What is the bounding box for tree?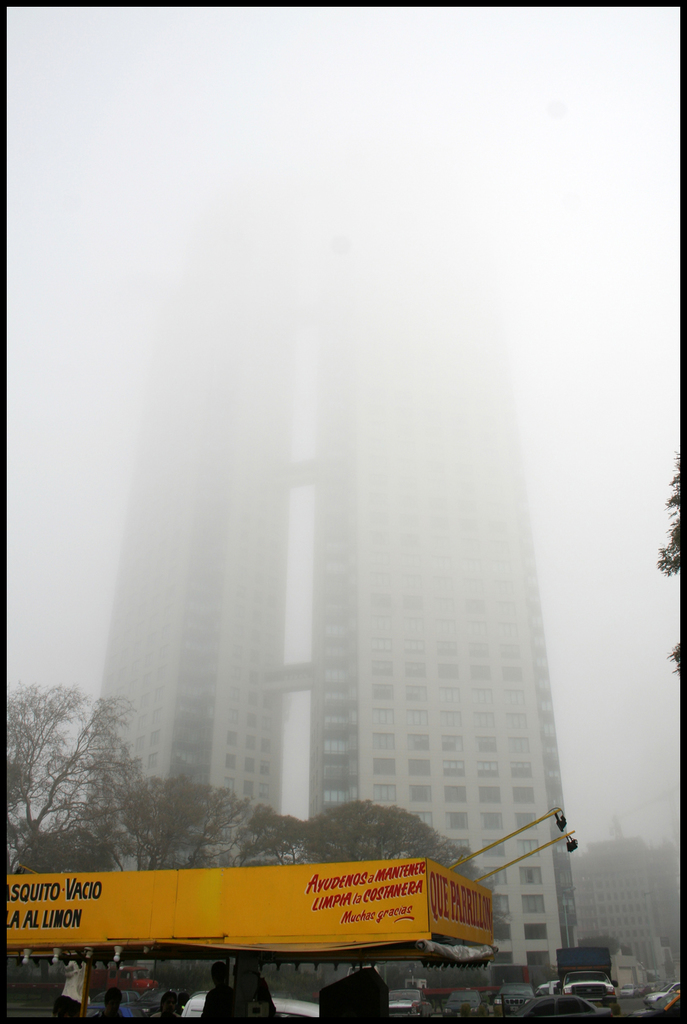
[left=312, top=815, right=461, bottom=988].
